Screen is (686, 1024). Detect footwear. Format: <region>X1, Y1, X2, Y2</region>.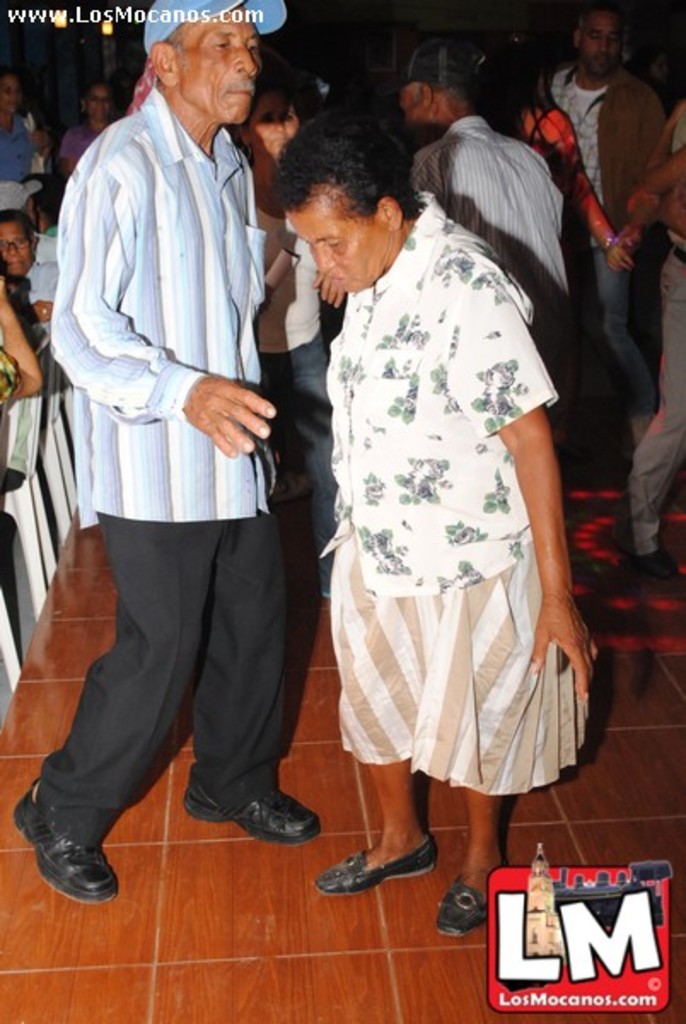
<region>329, 838, 452, 908</region>.
